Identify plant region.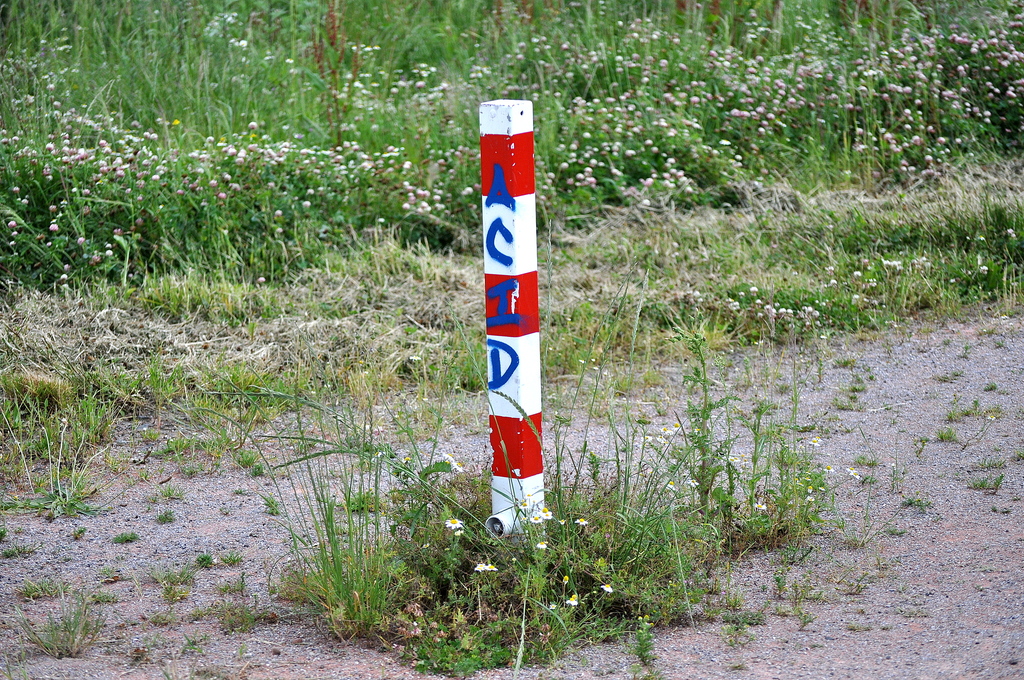
Region: <bbox>0, 414, 111, 529</bbox>.
